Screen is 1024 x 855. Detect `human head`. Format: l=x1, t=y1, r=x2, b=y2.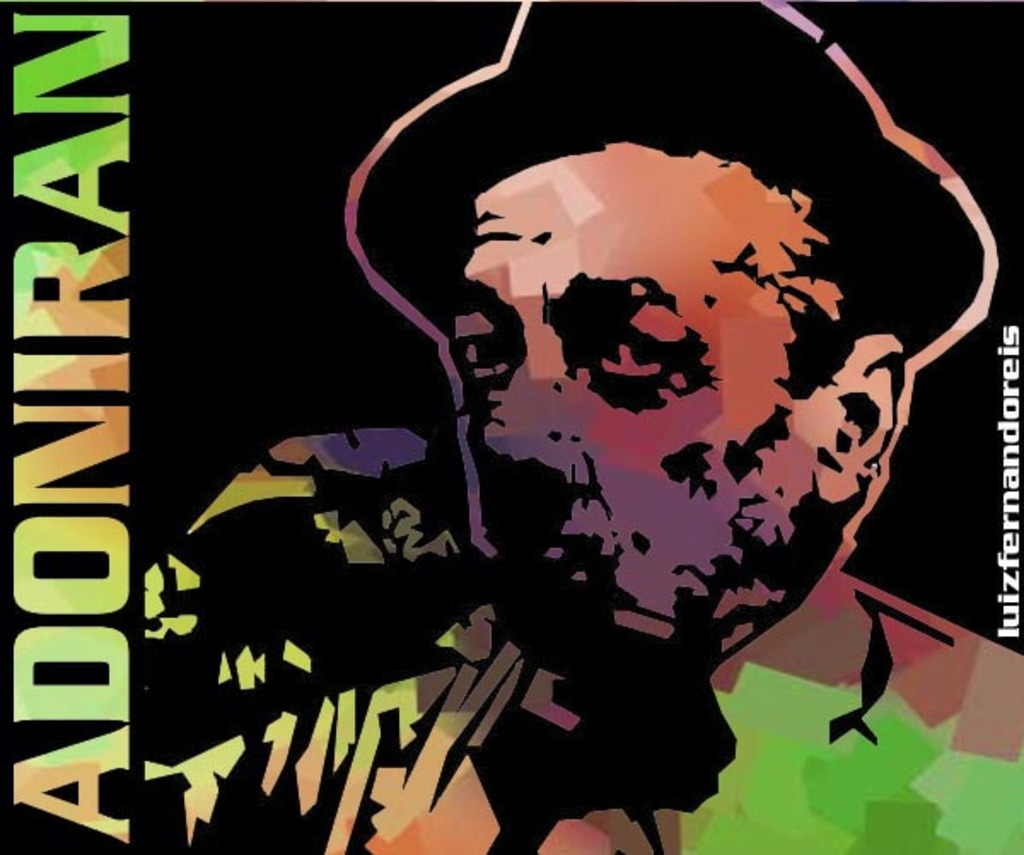
l=369, t=128, r=911, b=602.
